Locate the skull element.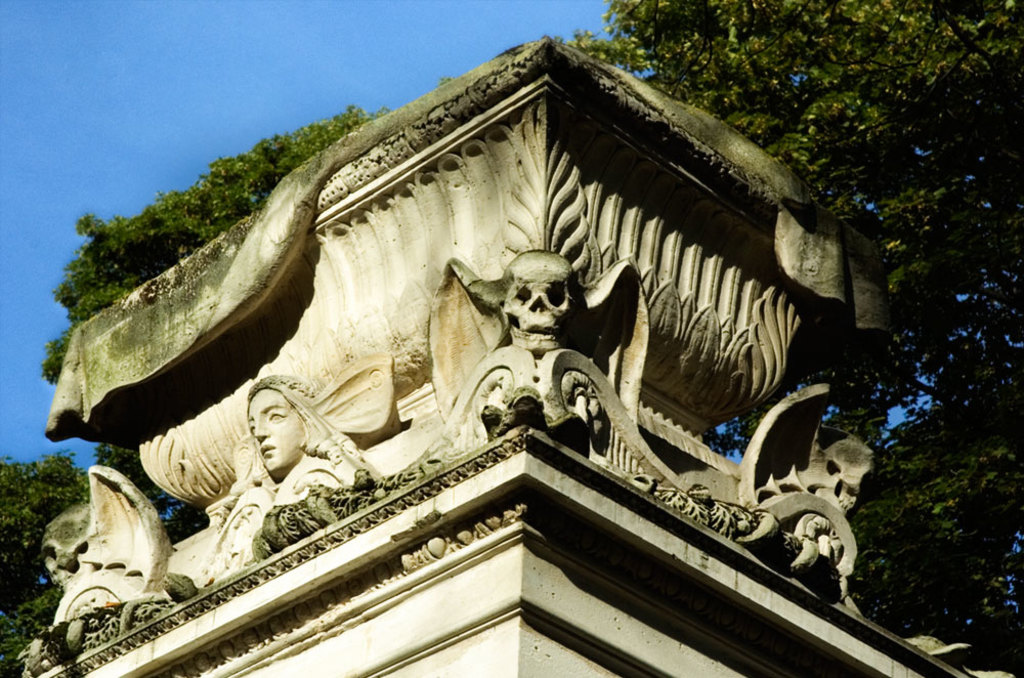
Element bbox: [504, 250, 579, 347].
